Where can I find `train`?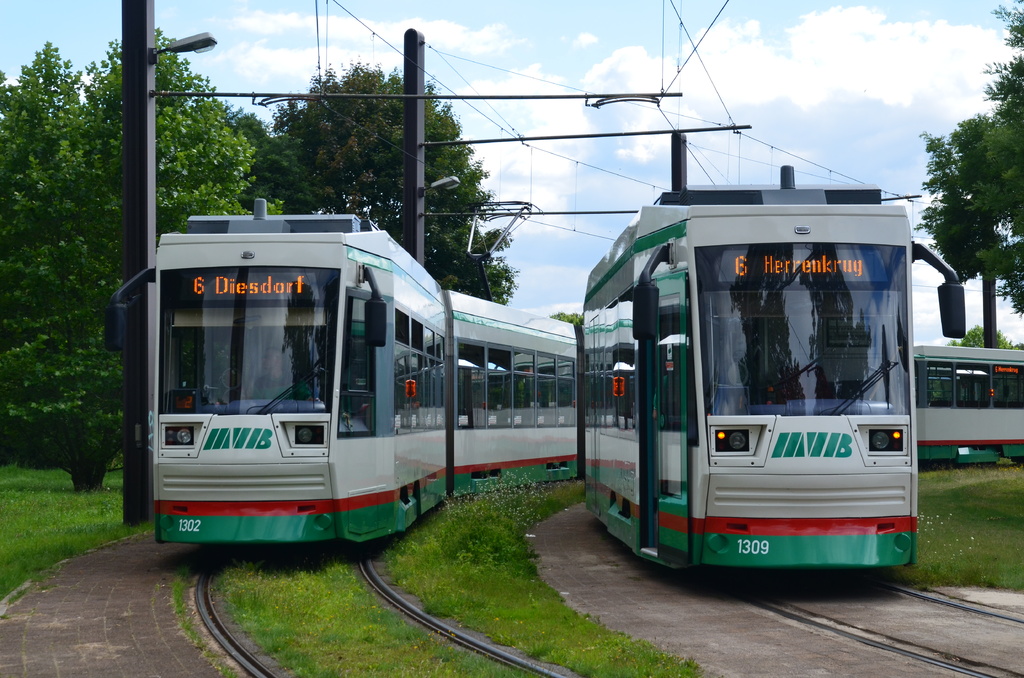
You can find it at <region>100, 191, 571, 544</region>.
